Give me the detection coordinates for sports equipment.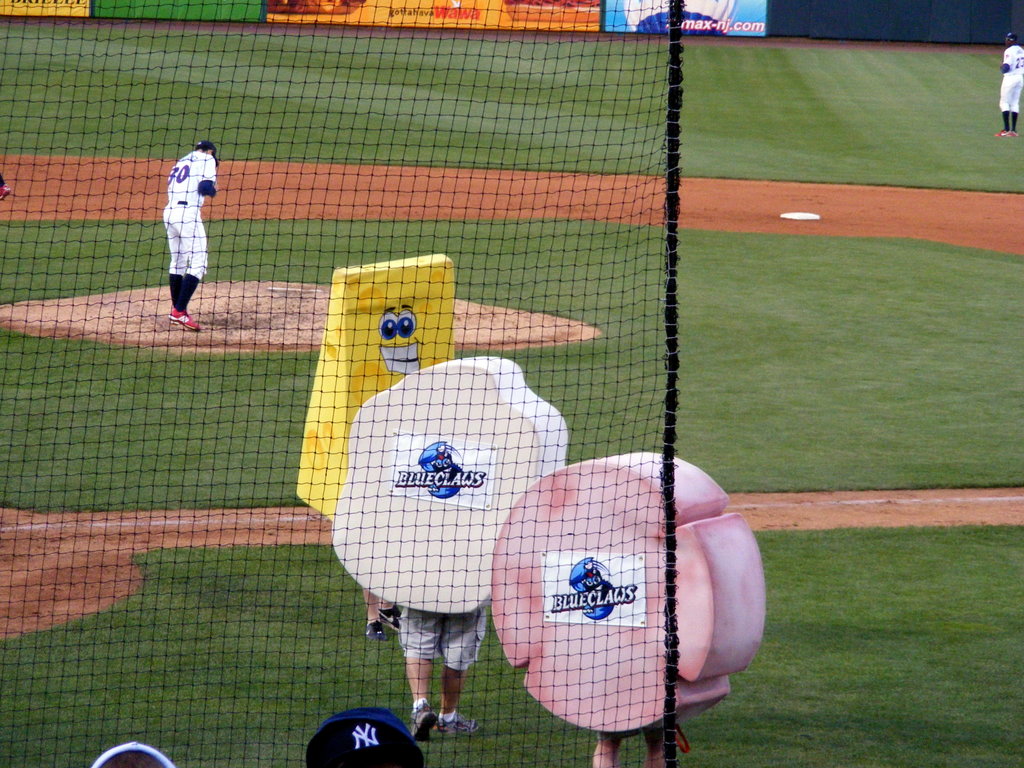
(364, 622, 394, 644).
